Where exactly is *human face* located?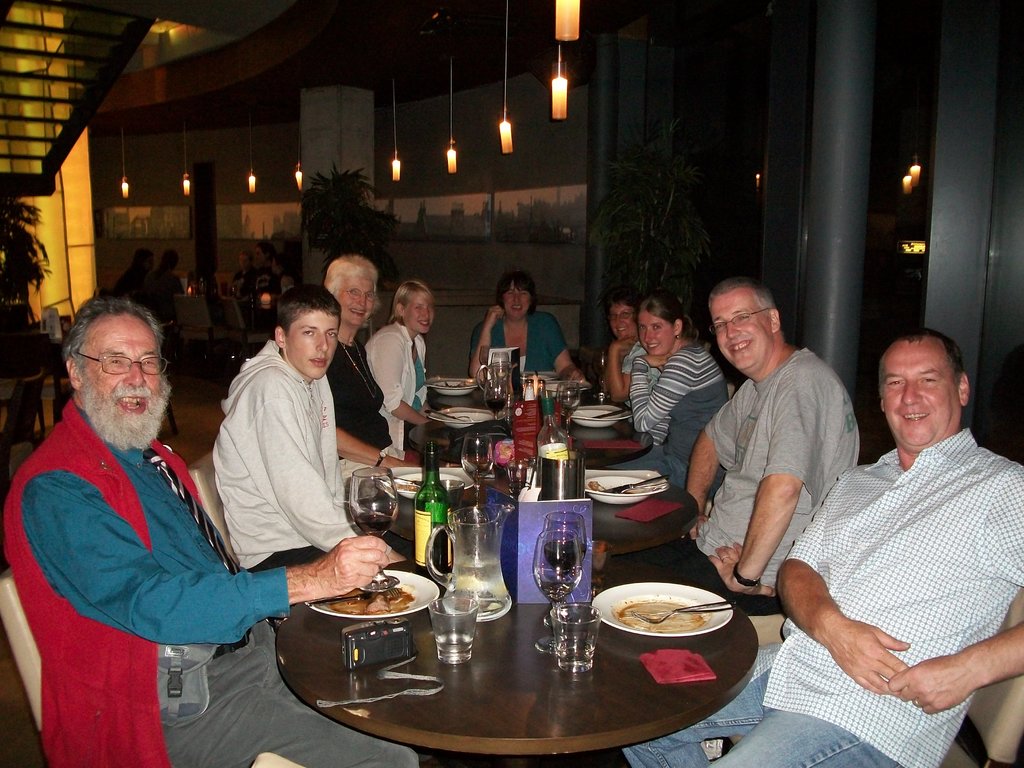
Its bounding box is box=[405, 294, 430, 333].
